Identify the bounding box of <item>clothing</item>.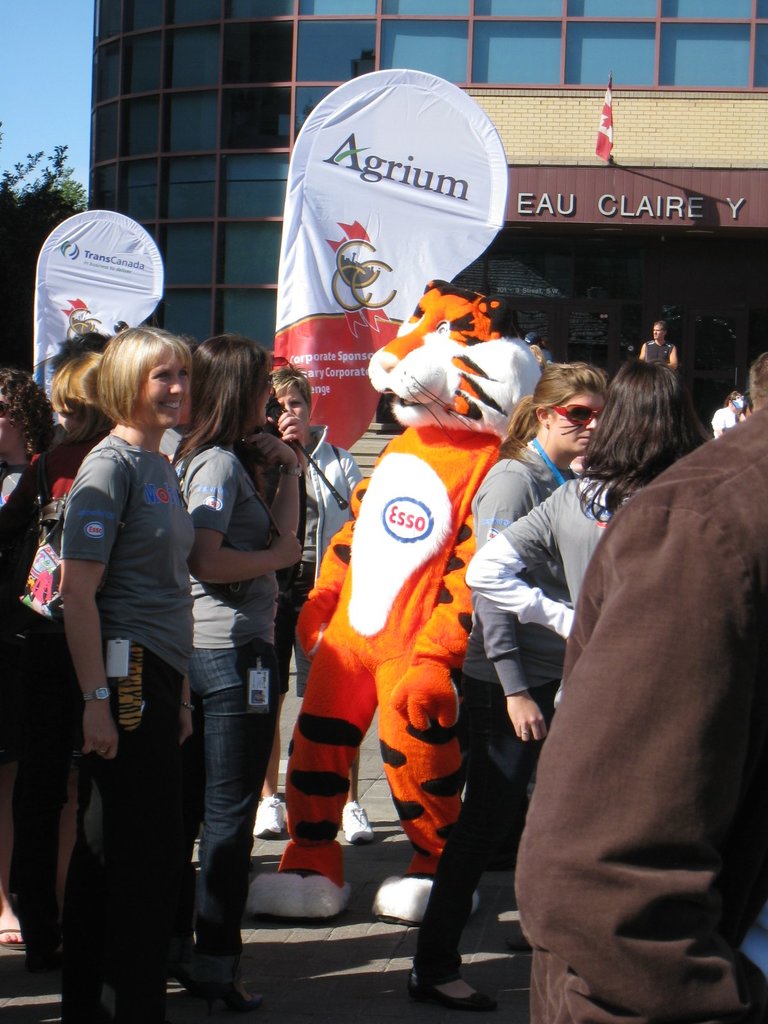
BBox(643, 342, 673, 371).
